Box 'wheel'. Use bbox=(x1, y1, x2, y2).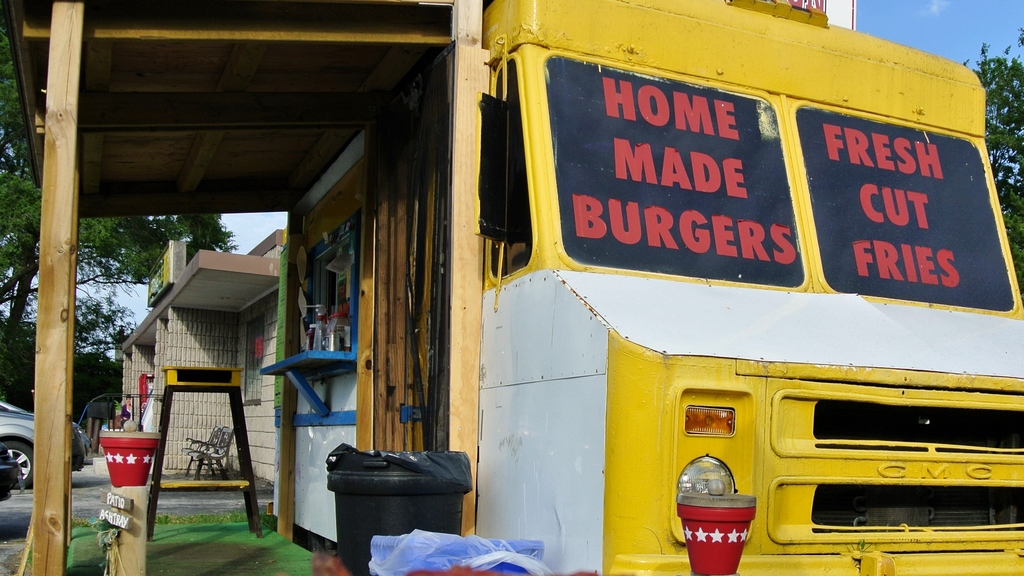
bbox=(308, 529, 337, 557).
